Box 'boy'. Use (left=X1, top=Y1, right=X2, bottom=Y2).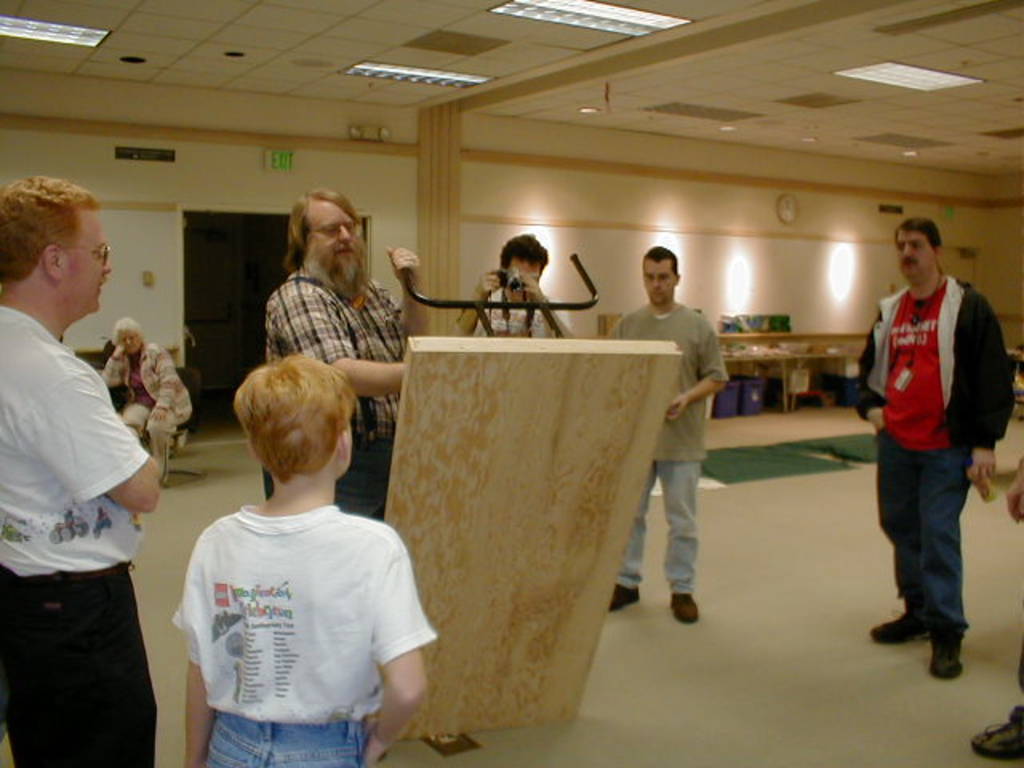
(left=147, top=347, right=454, bottom=766).
